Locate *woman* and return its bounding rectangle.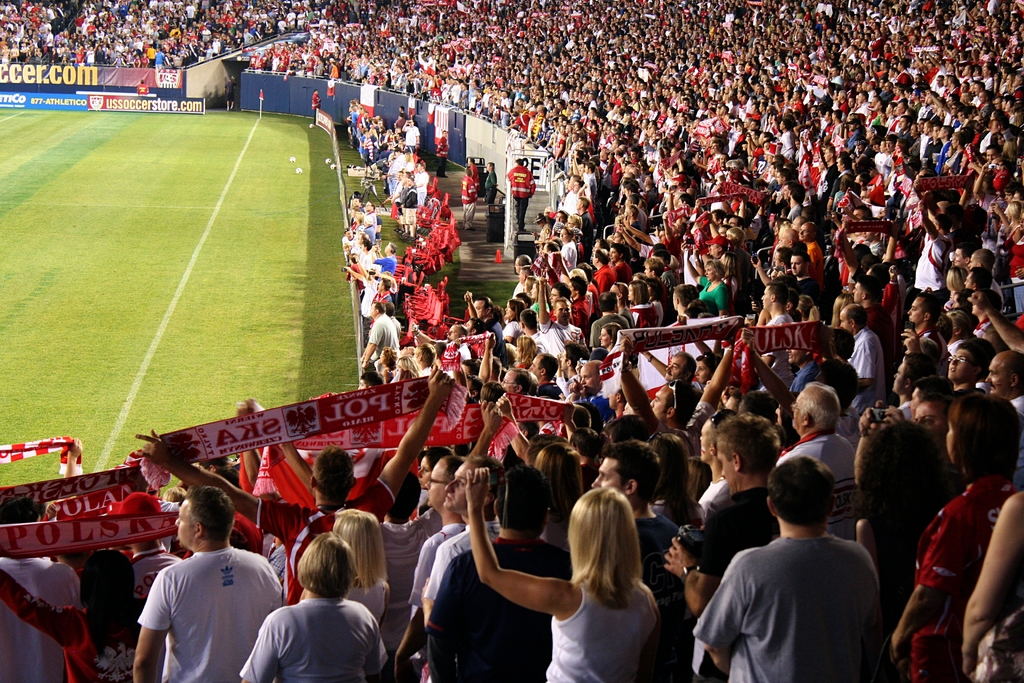
(855, 90, 892, 130).
